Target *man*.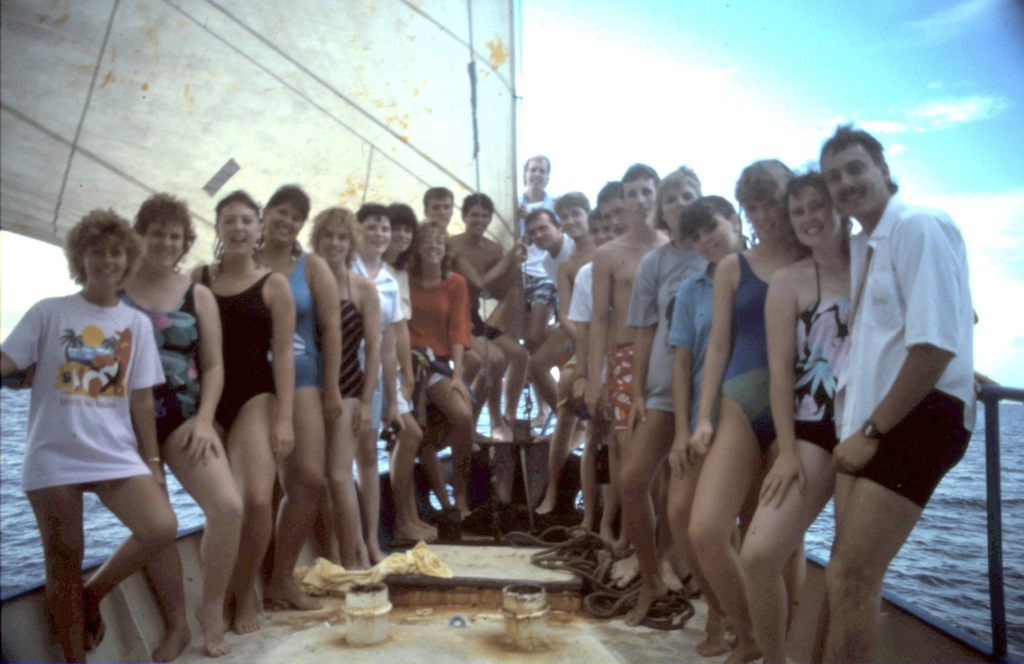
Target region: {"left": 524, "top": 204, "right": 578, "bottom": 406}.
